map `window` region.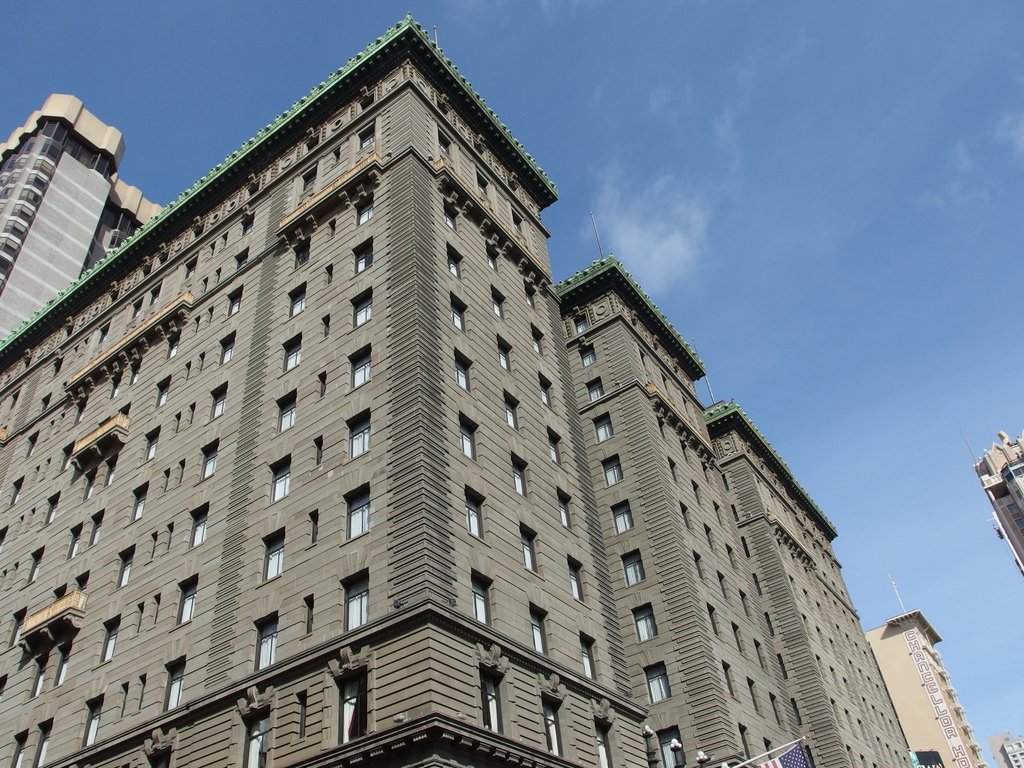
Mapped to <bbox>295, 237, 310, 269</bbox>.
